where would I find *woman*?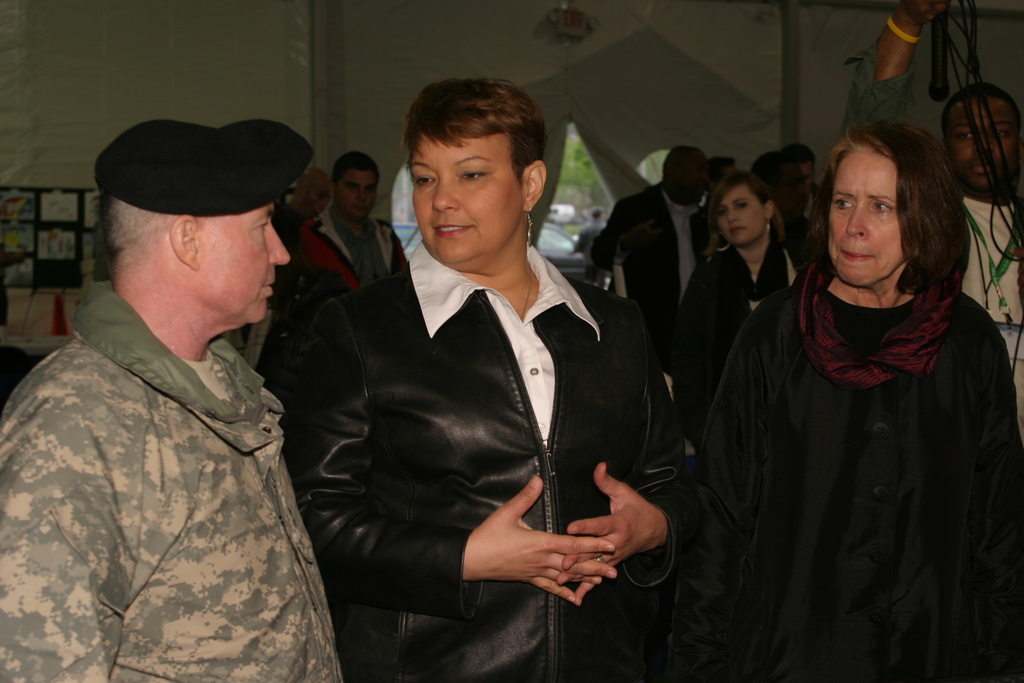
At 748:116:1017:680.
